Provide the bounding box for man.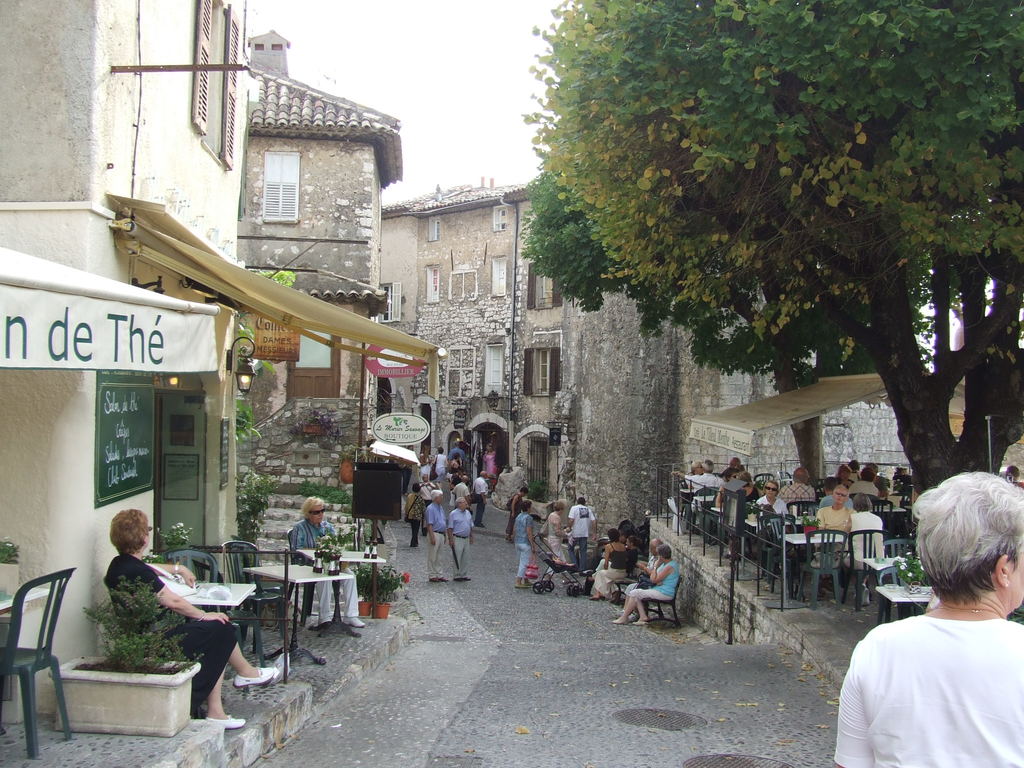
detection(631, 539, 668, 591).
